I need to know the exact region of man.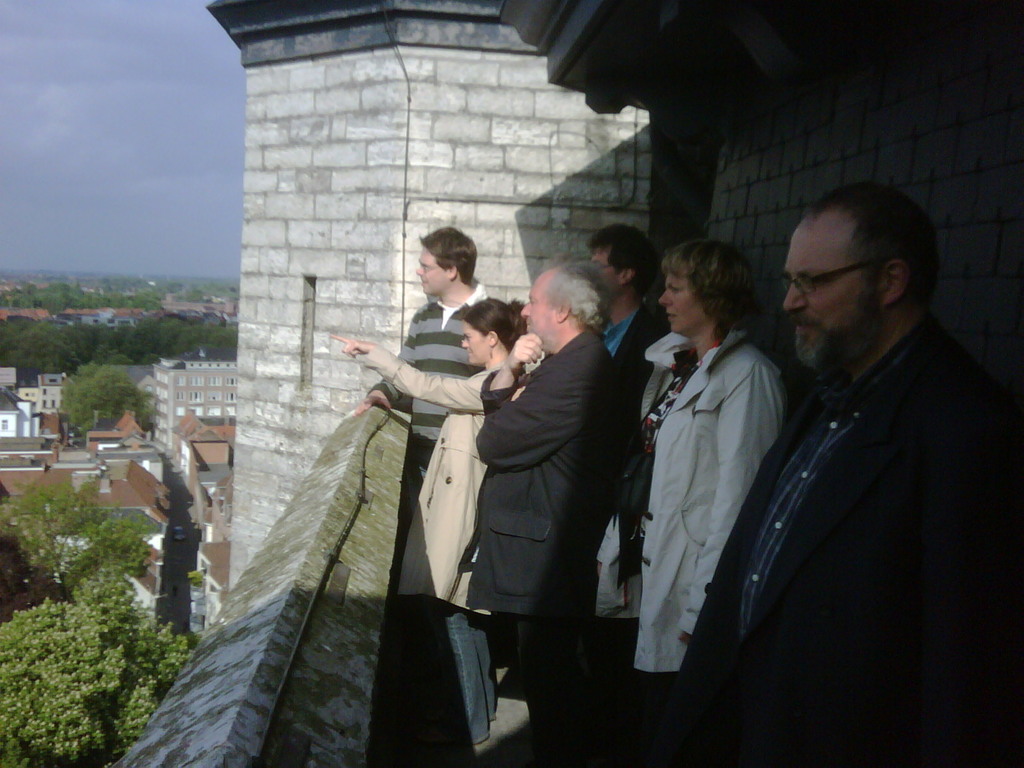
Region: BBox(586, 222, 674, 436).
